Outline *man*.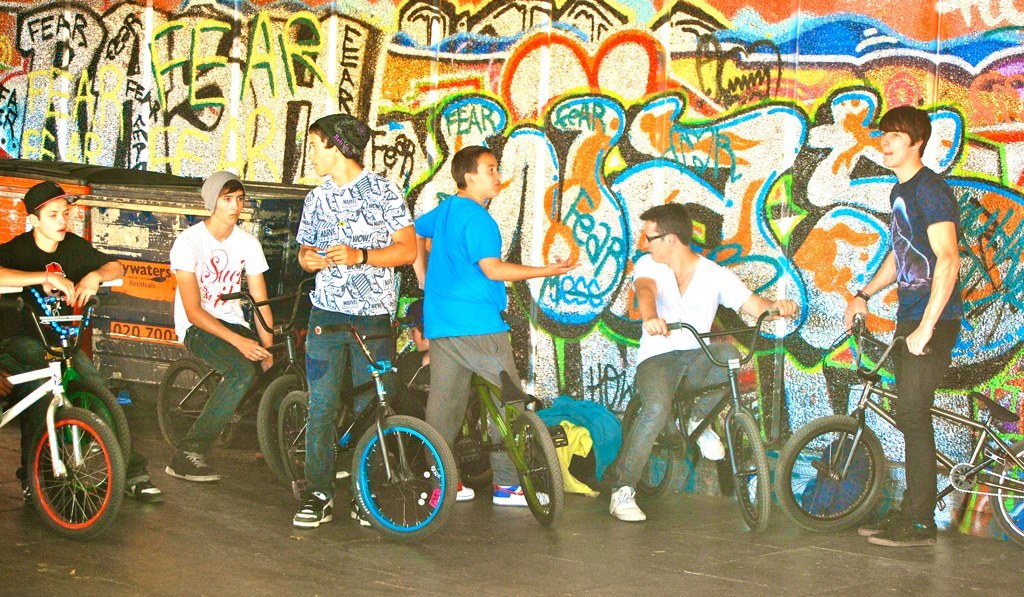
Outline: 0, 181, 126, 513.
